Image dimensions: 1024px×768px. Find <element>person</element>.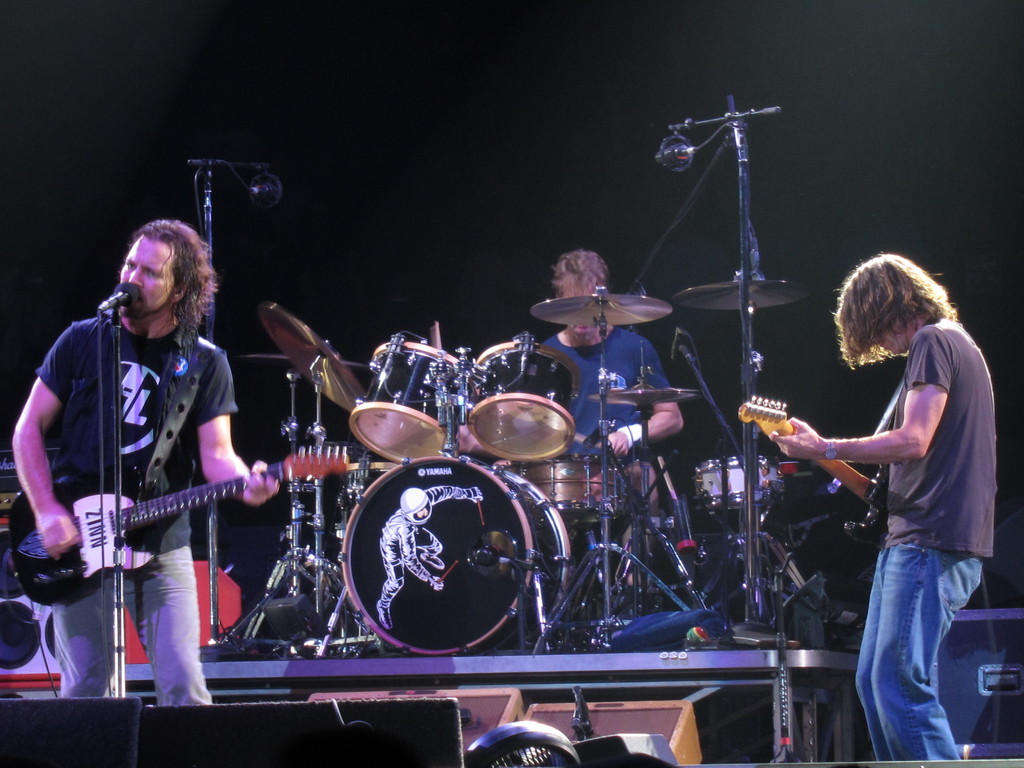
<box>44,197,259,738</box>.
